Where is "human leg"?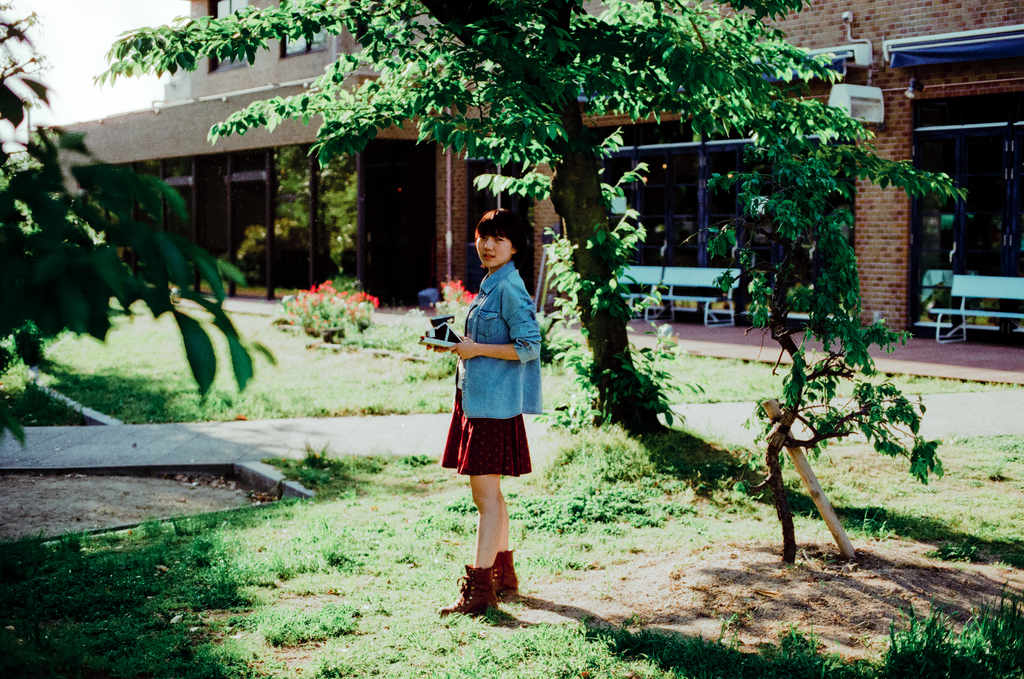
(x1=440, y1=417, x2=514, y2=618).
